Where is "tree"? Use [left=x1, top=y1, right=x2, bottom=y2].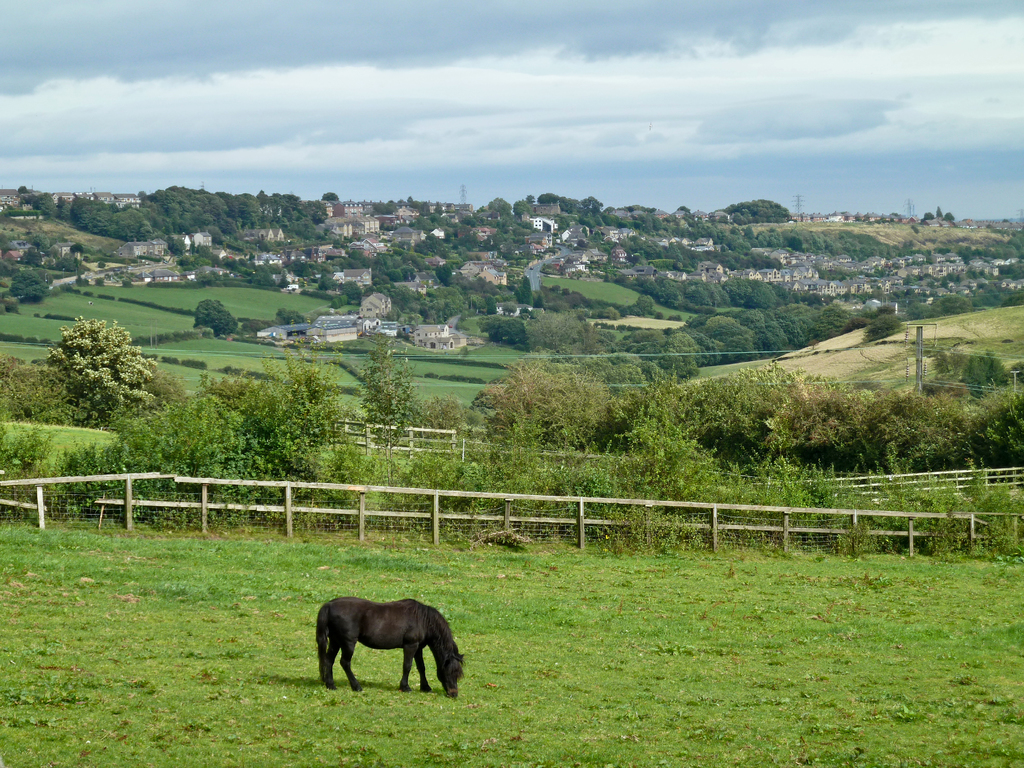
[left=68, top=241, right=84, bottom=262].
